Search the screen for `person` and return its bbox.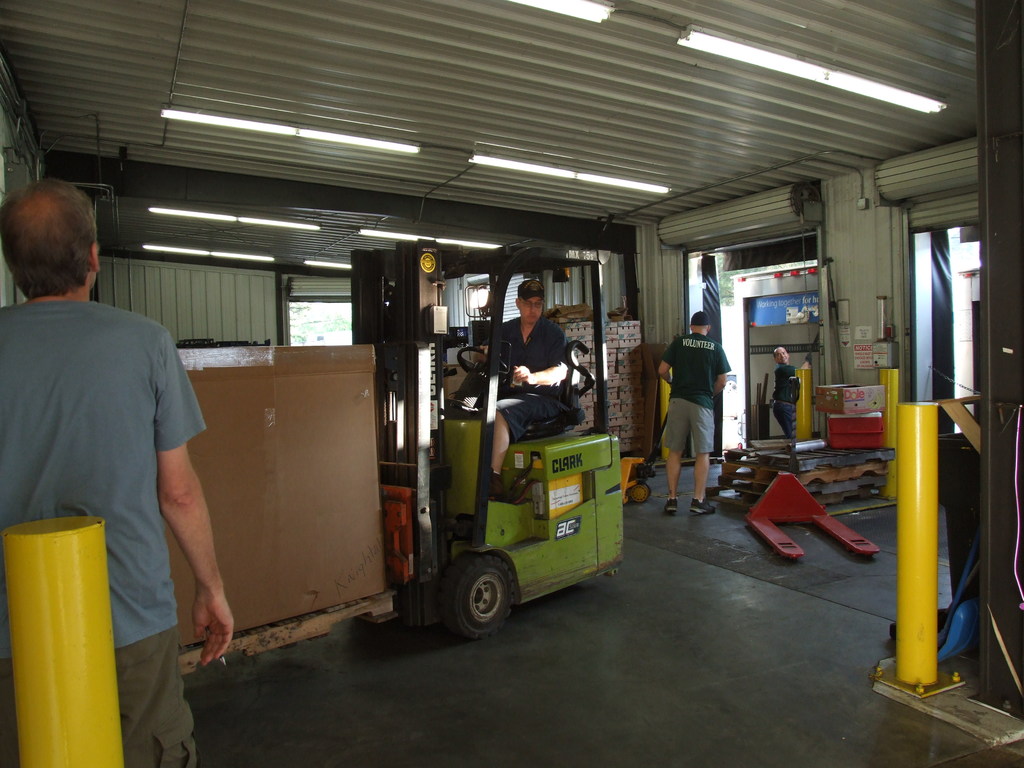
Found: pyautogui.locateOnScreen(458, 278, 591, 500).
